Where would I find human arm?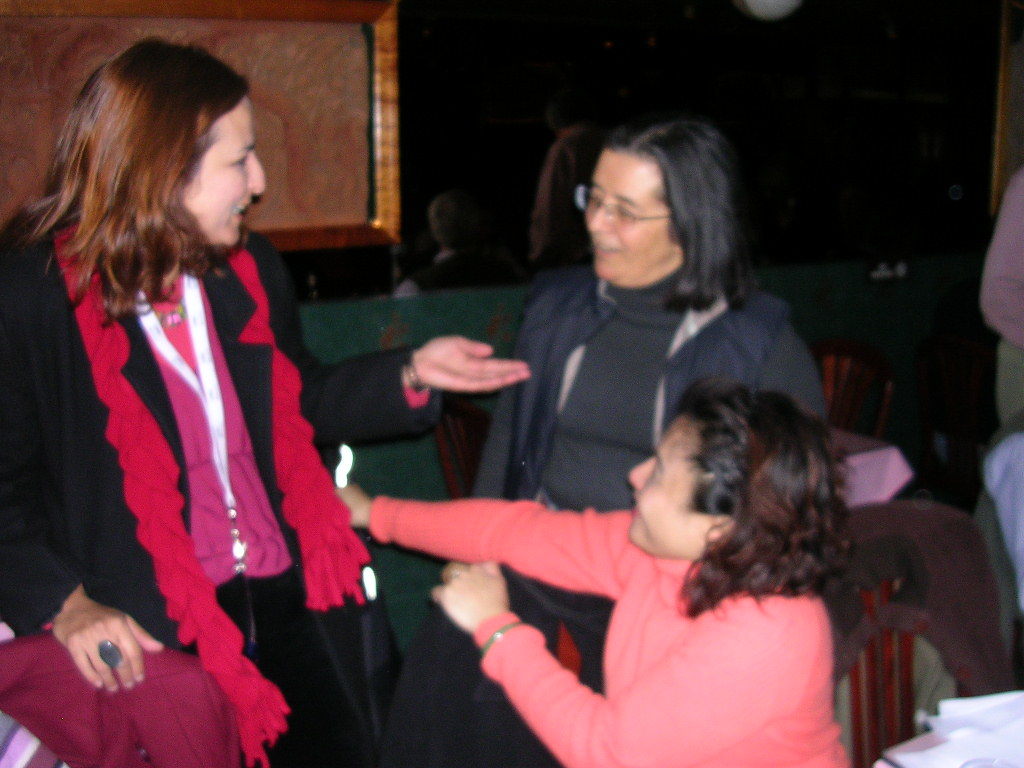
At pyautogui.locateOnScreen(750, 330, 840, 432).
